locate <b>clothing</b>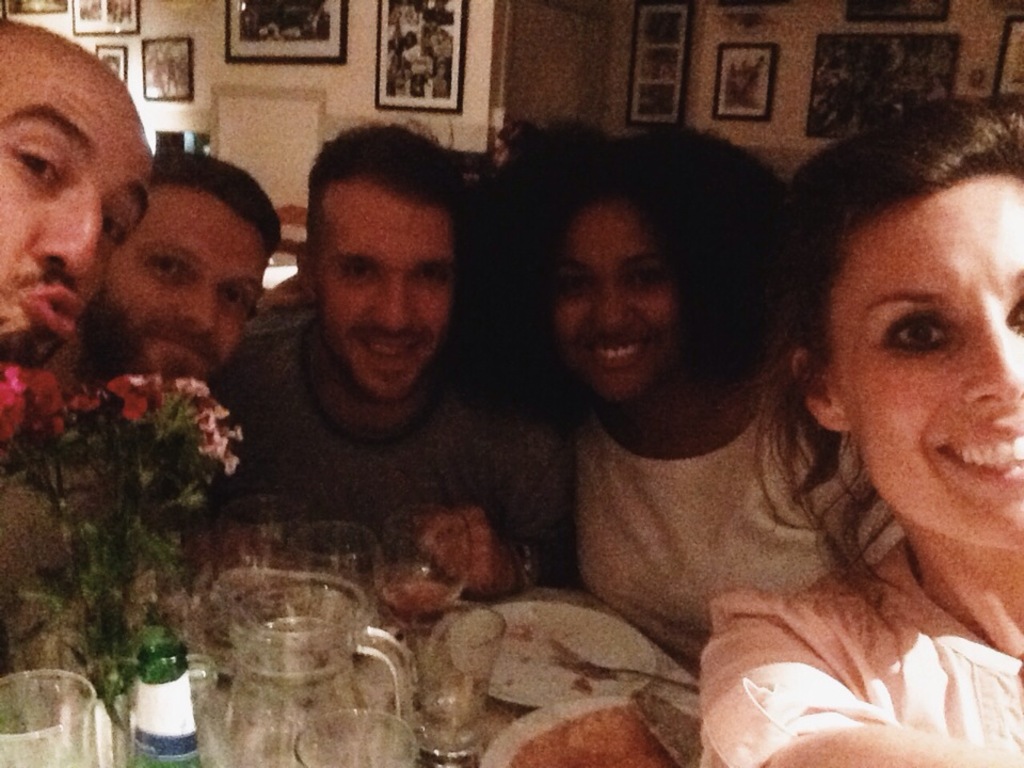
[561, 410, 841, 649]
